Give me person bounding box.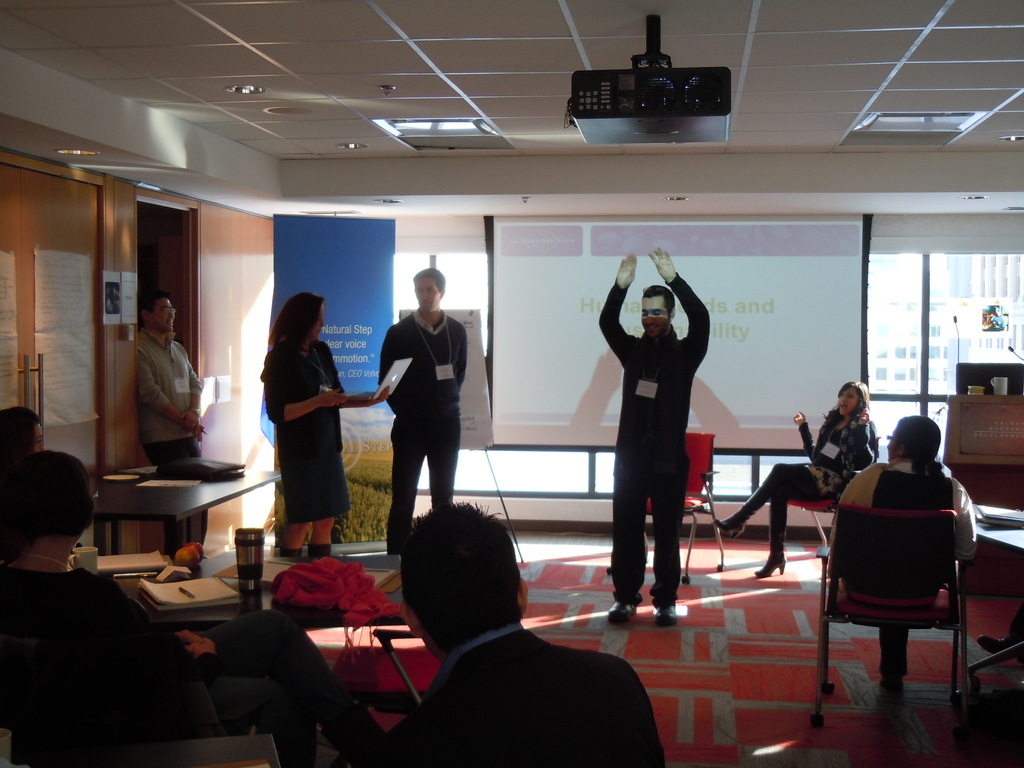
(719,385,879,582).
